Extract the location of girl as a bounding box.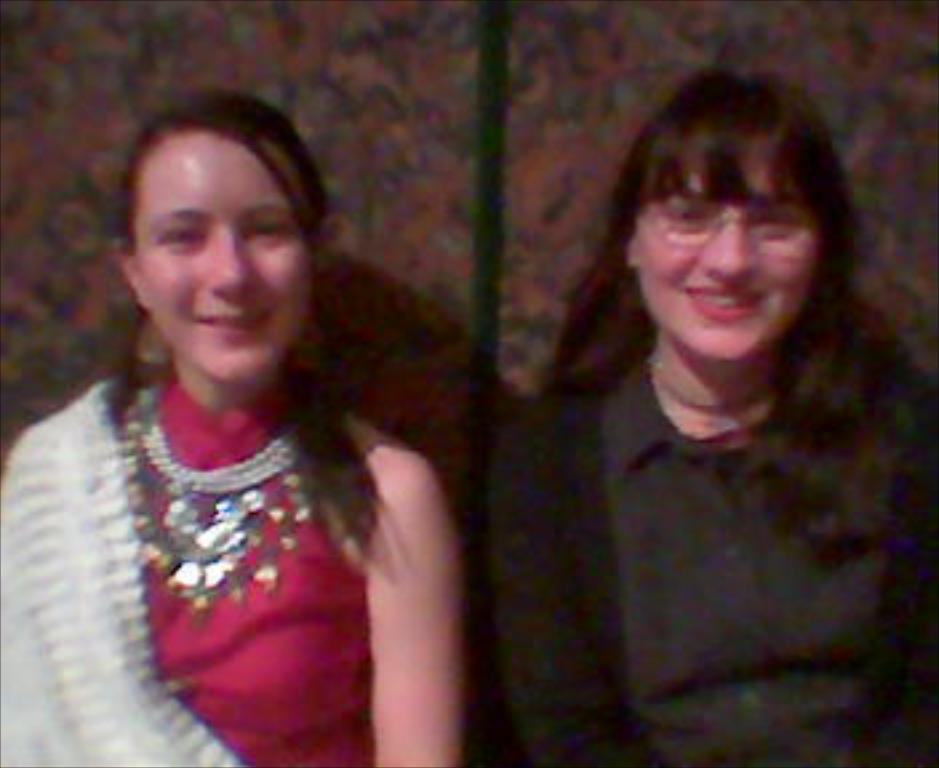
(left=0, top=93, right=467, bottom=765).
